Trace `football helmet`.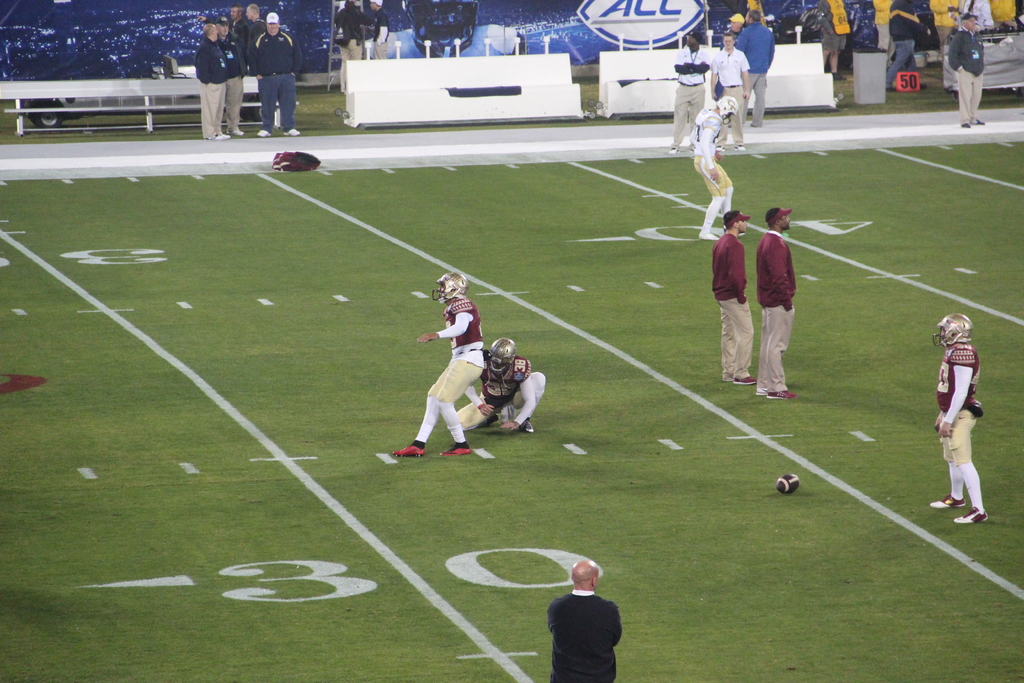
Traced to rect(428, 268, 467, 302).
